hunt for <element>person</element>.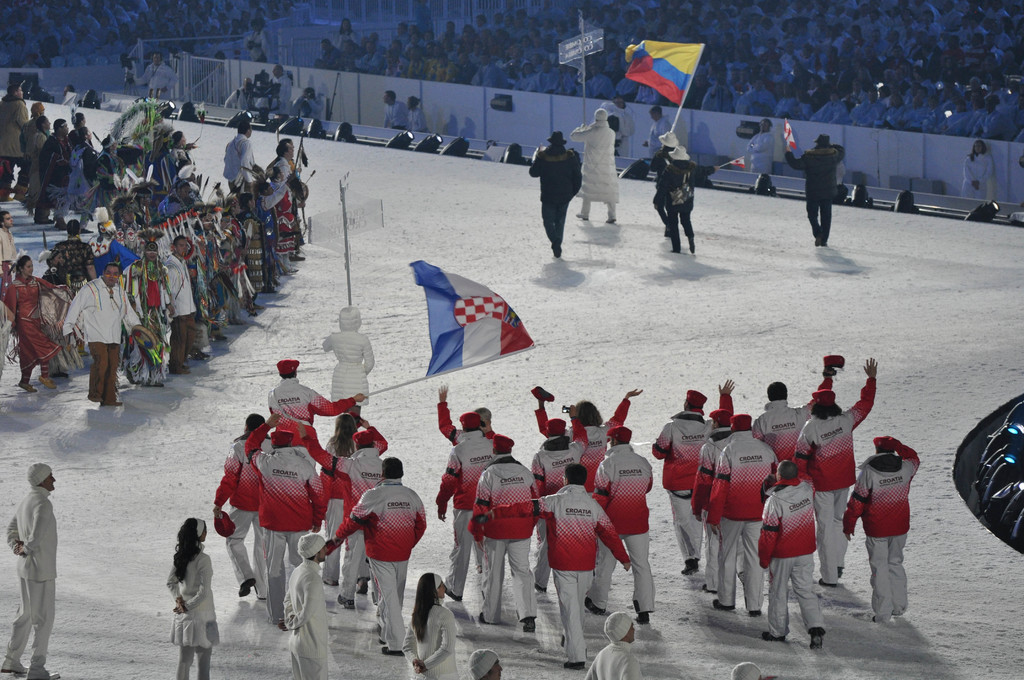
Hunted down at Rect(323, 400, 396, 464).
